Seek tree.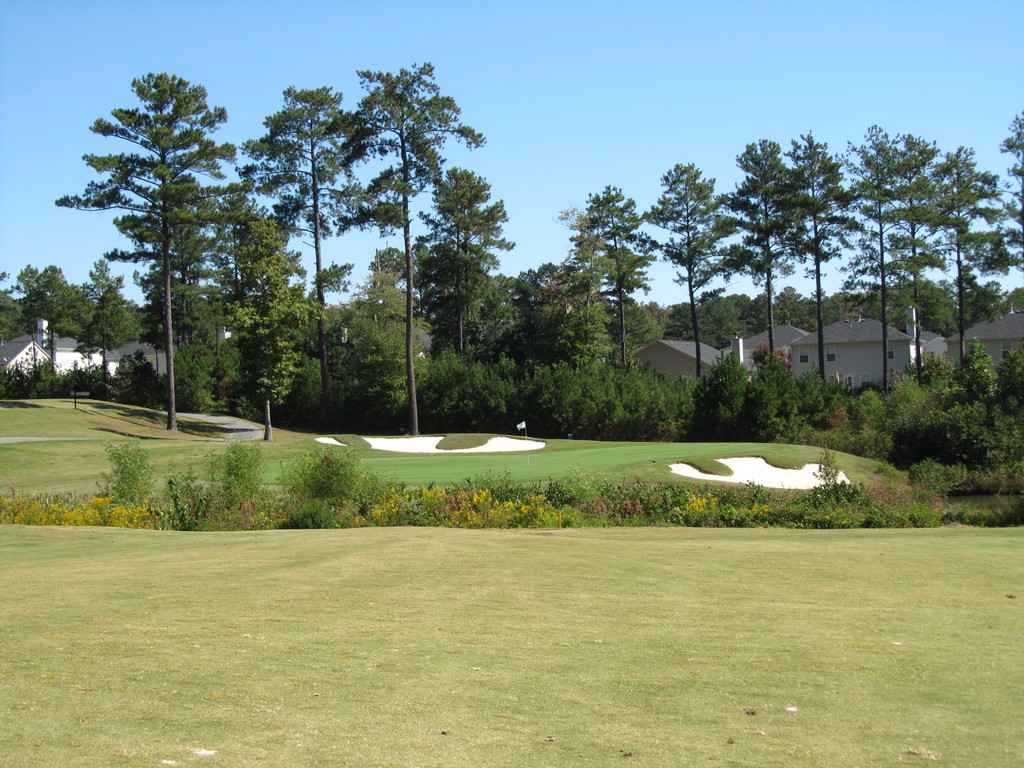
pyautogui.locateOnScreen(118, 294, 144, 346).
